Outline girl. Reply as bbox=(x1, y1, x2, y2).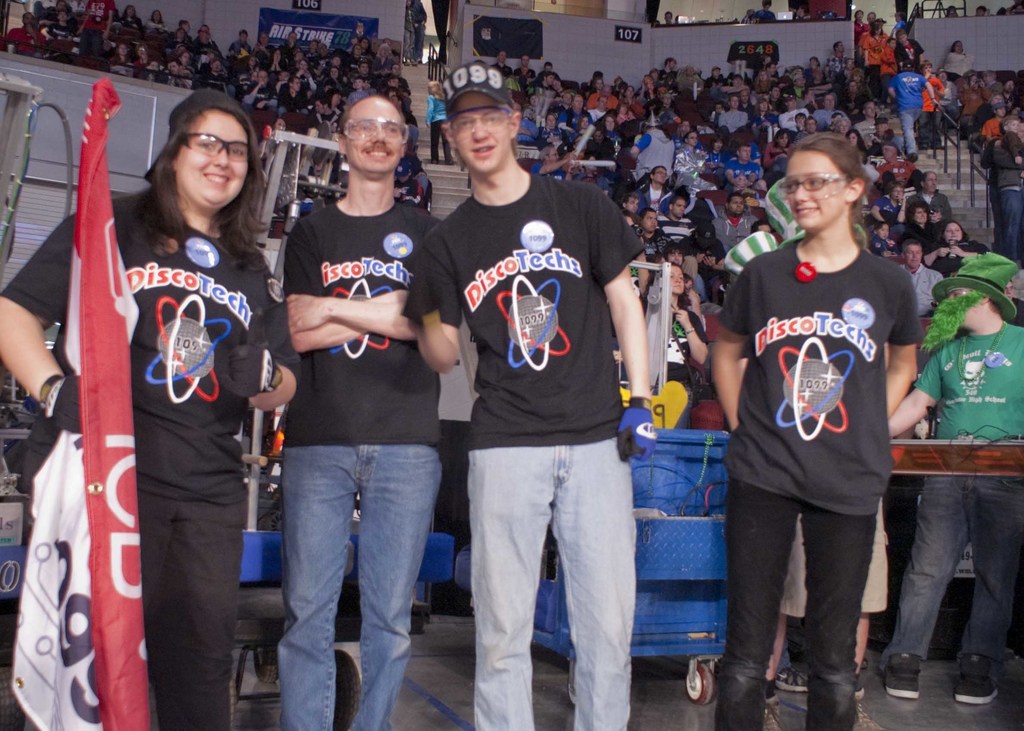
bbox=(714, 131, 918, 730).
